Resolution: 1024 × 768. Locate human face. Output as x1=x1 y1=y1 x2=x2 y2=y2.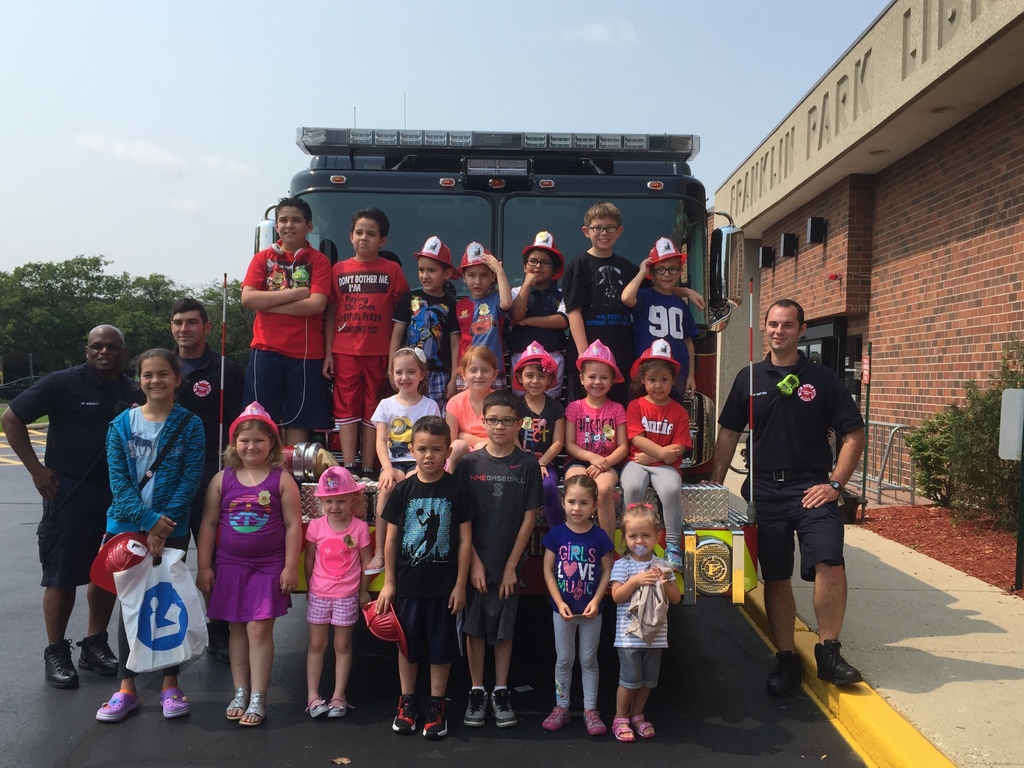
x1=643 y1=368 x2=675 y2=401.
